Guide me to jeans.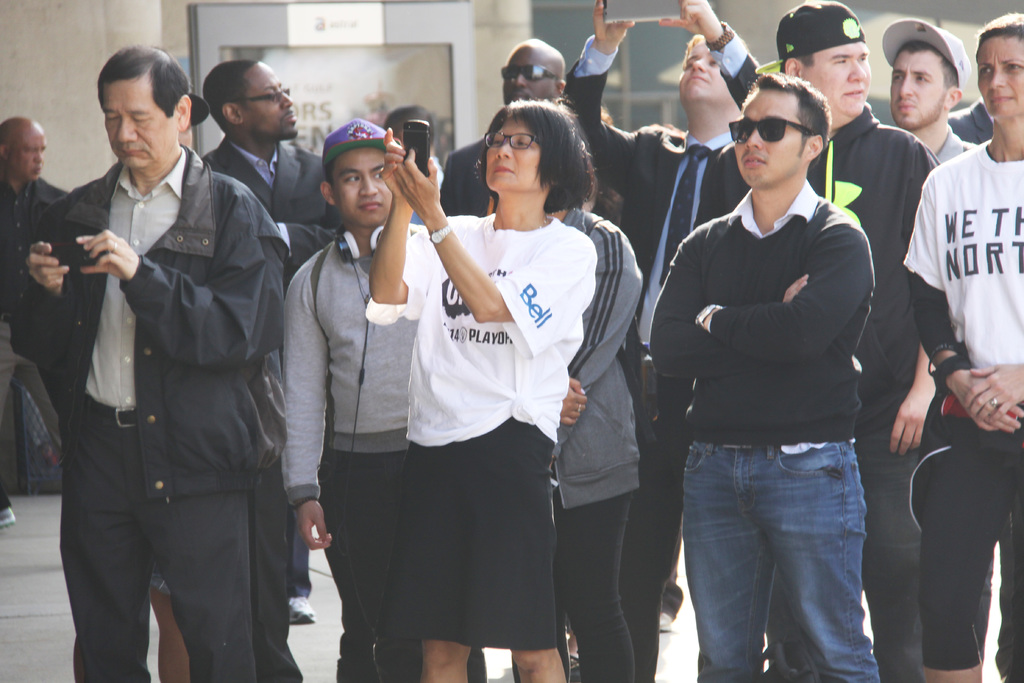
Guidance: [841, 437, 935, 682].
